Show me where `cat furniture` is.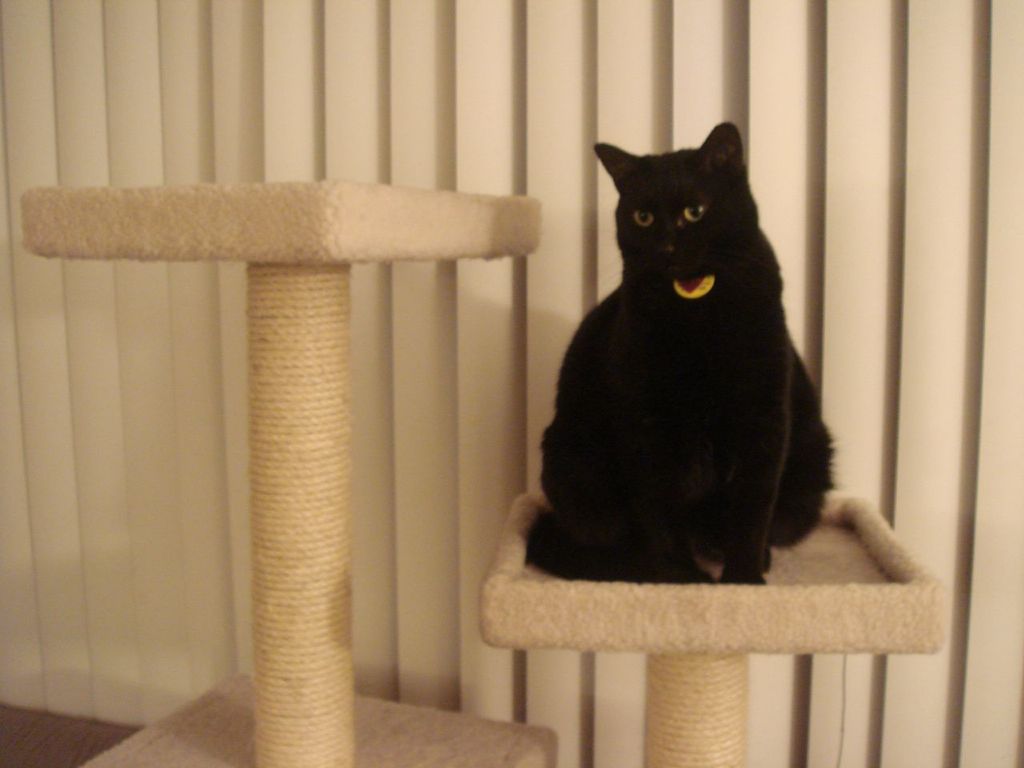
`cat furniture` is at 19/181/945/767.
